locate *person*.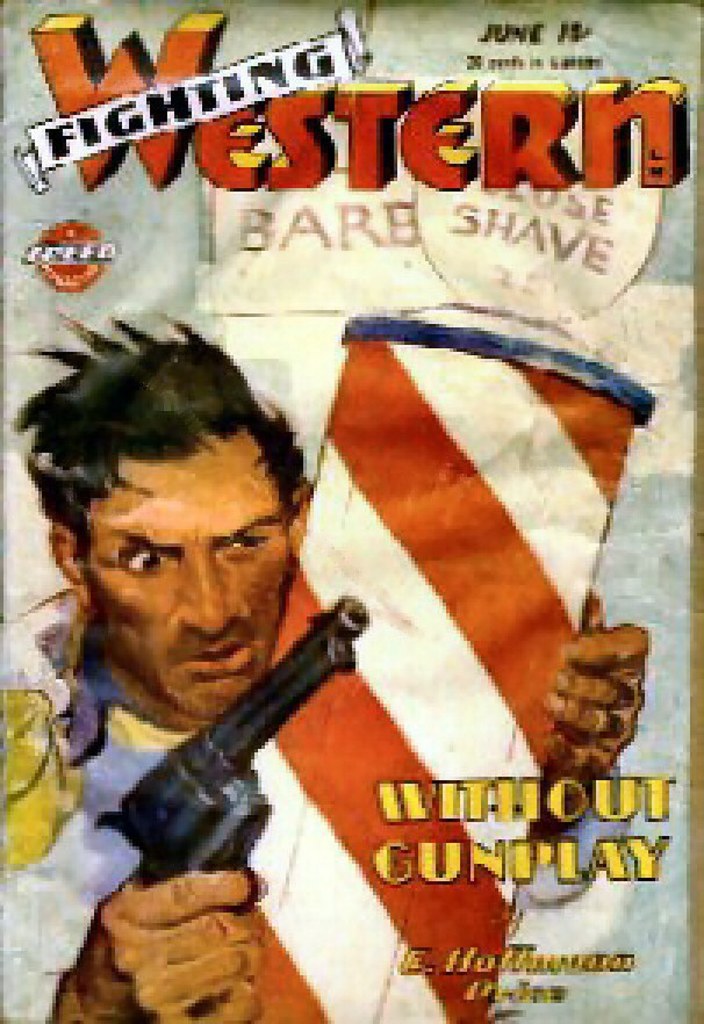
Bounding box: bbox=[69, 194, 545, 971].
